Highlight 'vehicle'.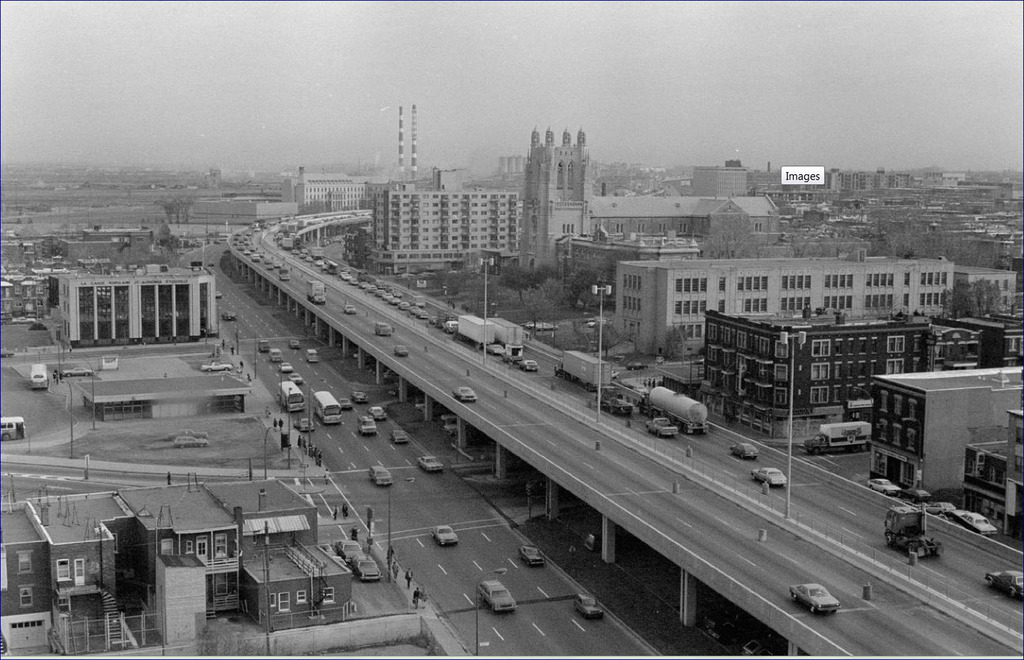
Highlighted region: locate(882, 506, 948, 565).
